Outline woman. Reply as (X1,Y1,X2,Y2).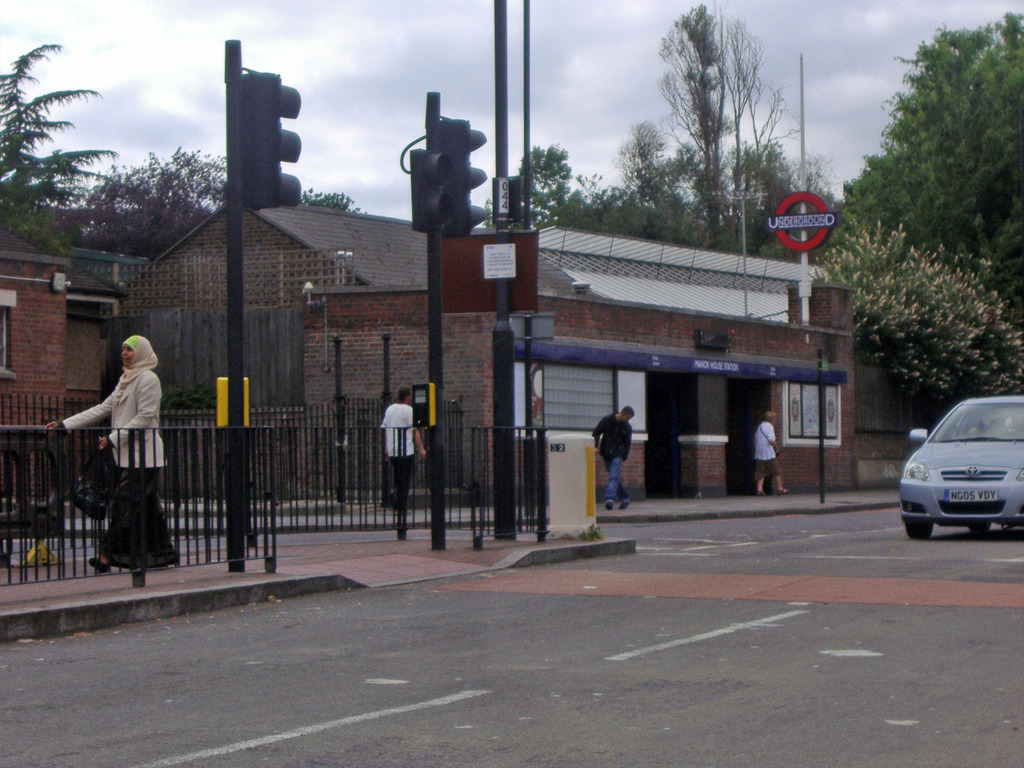
(53,327,172,571).
